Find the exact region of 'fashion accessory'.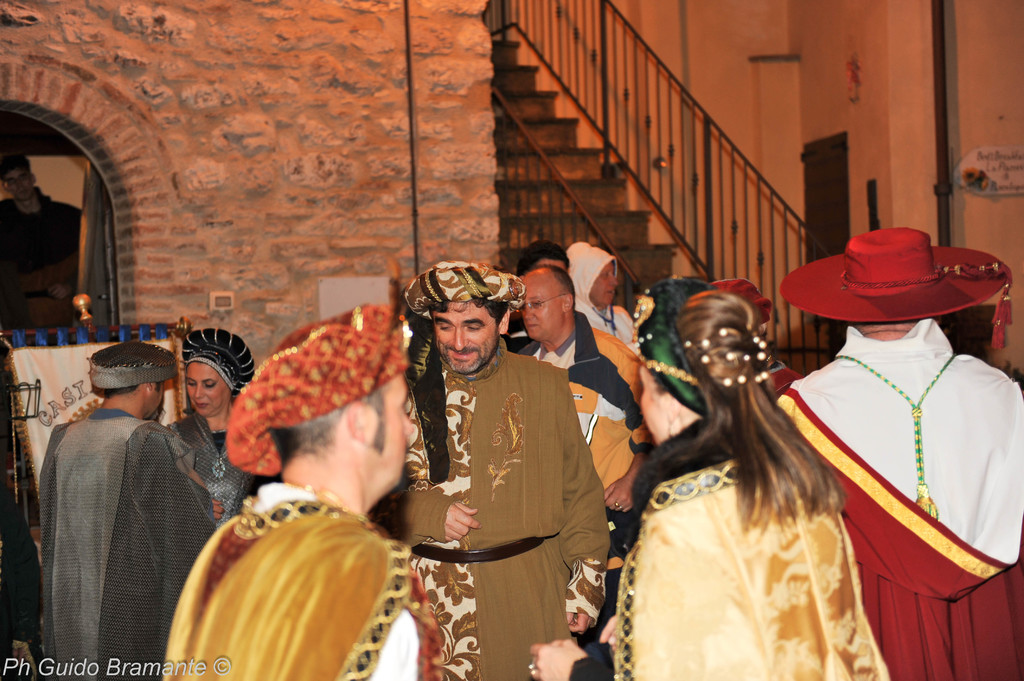
Exact region: BBox(834, 354, 964, 523).
